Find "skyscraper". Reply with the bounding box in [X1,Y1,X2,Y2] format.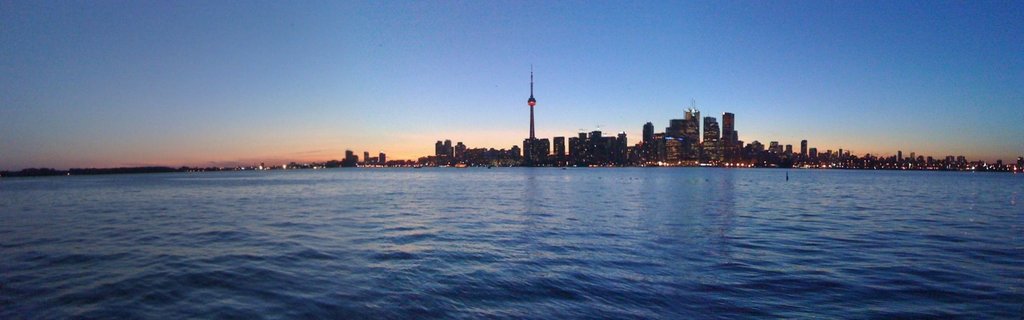
[703,116,721,144].
